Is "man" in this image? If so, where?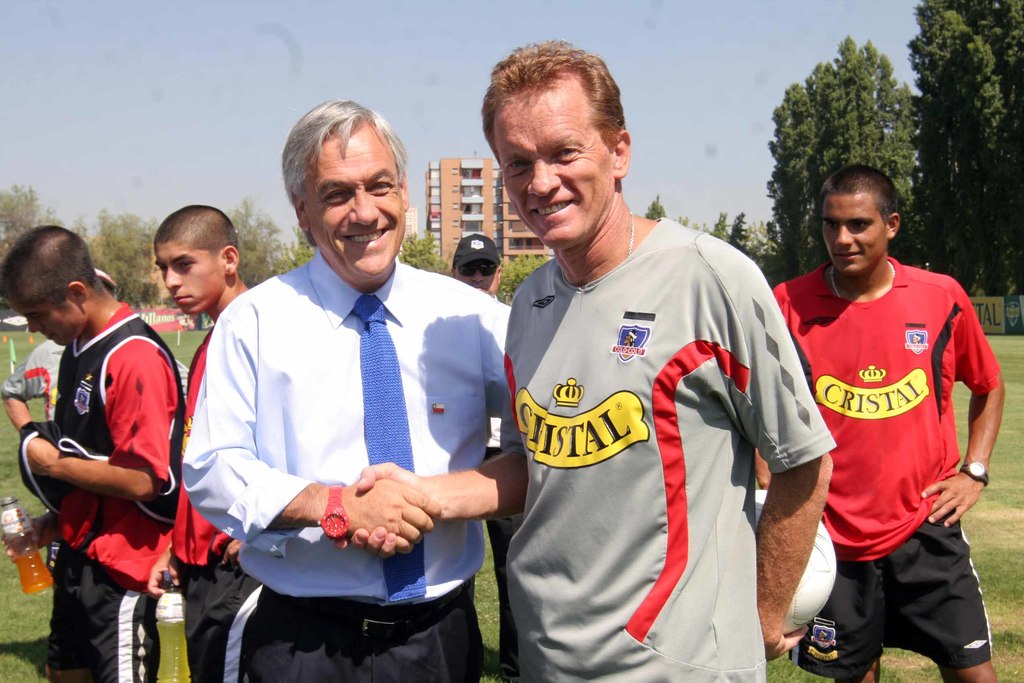
Yes, at left=175, top=95, right=519, bottom=682.
